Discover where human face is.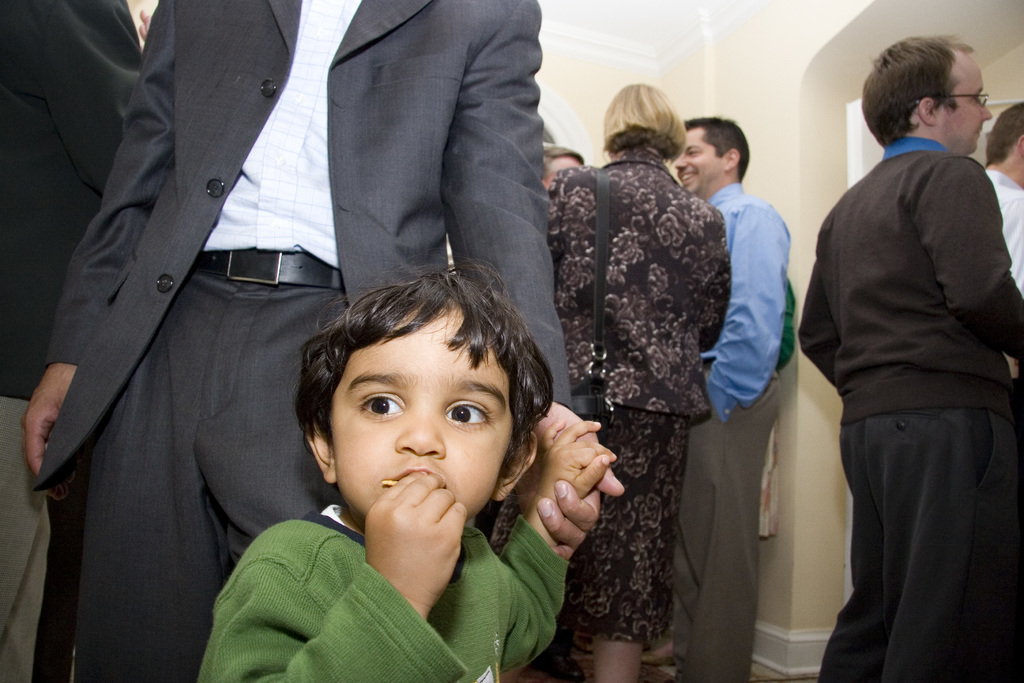
Discovered at x1=332, y1=308, x2=514, y2=518.
